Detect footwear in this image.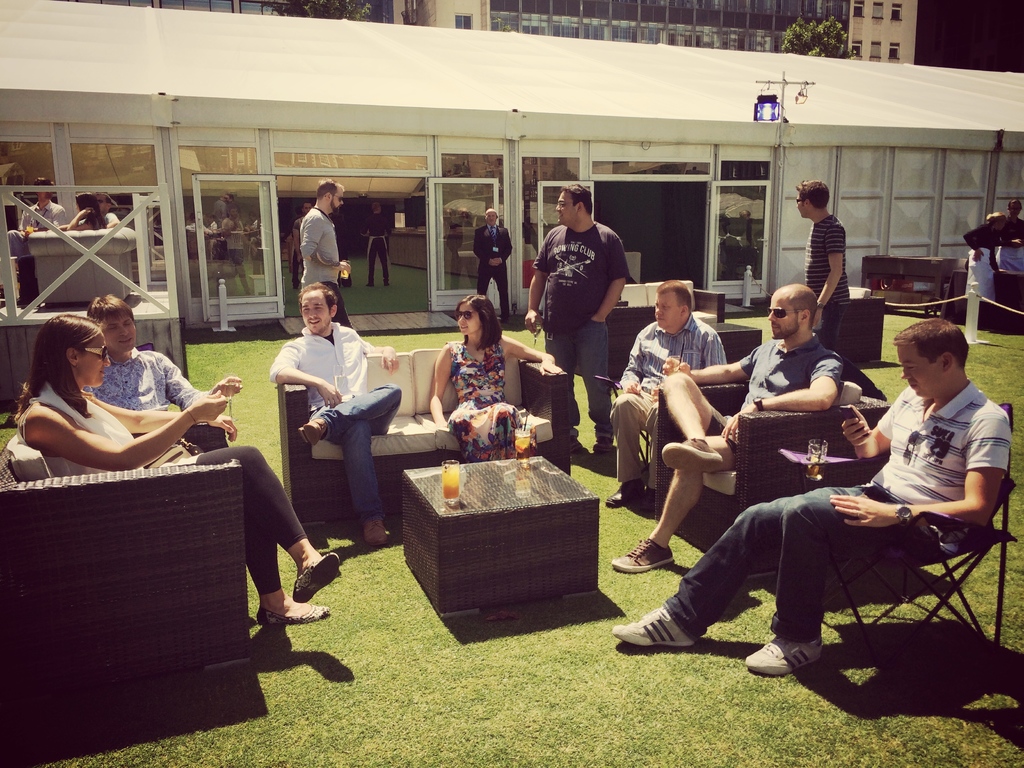
Detection: <bbox>604, 480, 650, 511</bbox>.
